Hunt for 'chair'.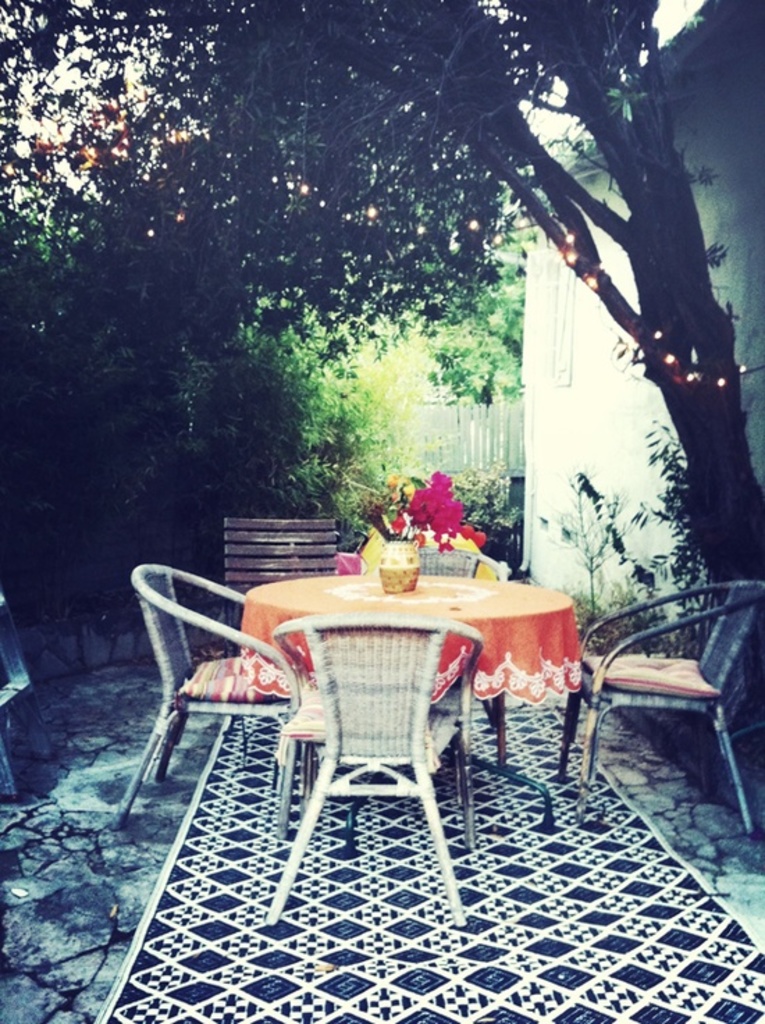
Hunted down at 554:569:748:853.
